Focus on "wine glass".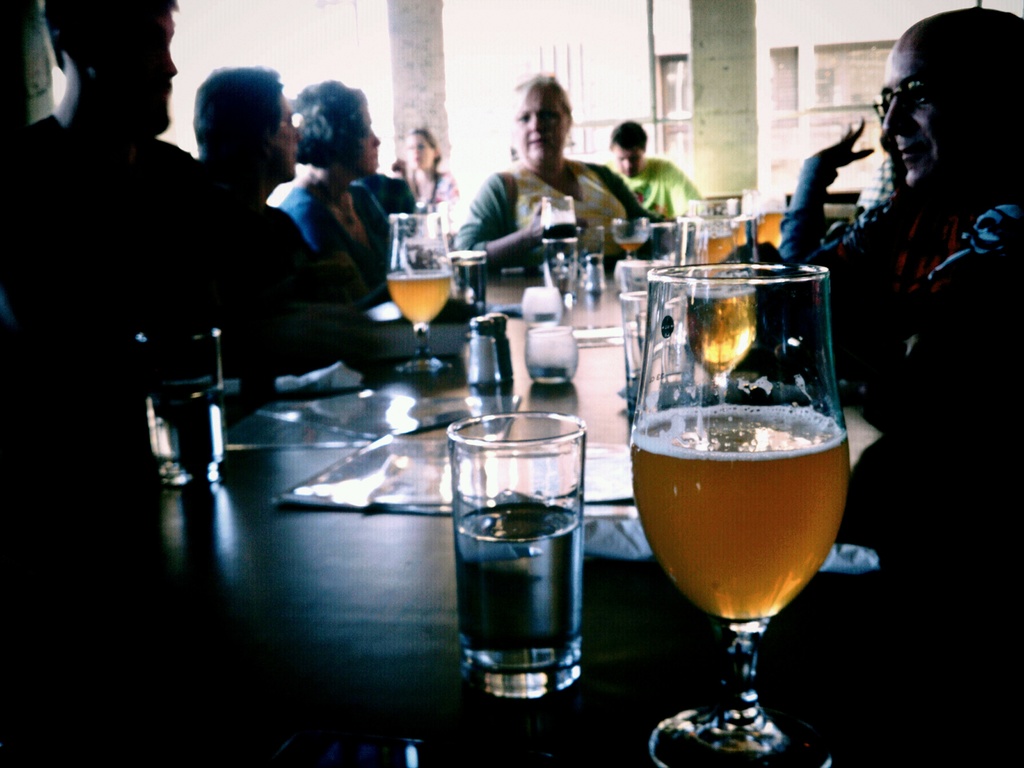
Focused at rect(631, 260, 853, 767).
